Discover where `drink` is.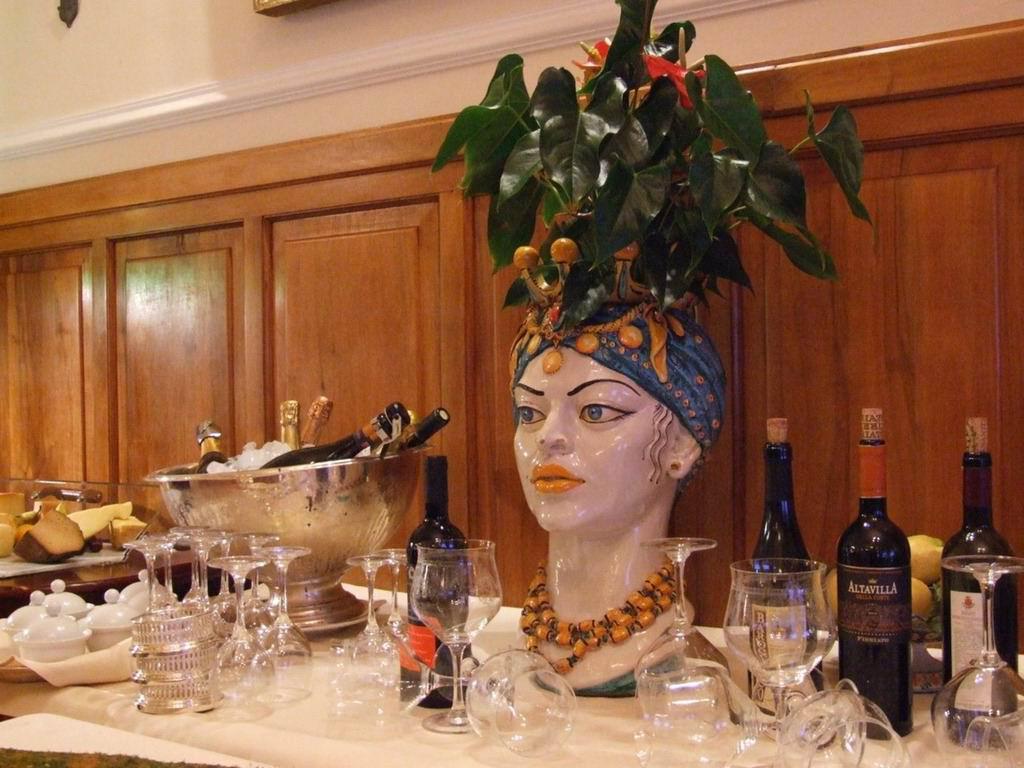
Discovered at x1=934, y1=415, x2=1019, y2=752.
